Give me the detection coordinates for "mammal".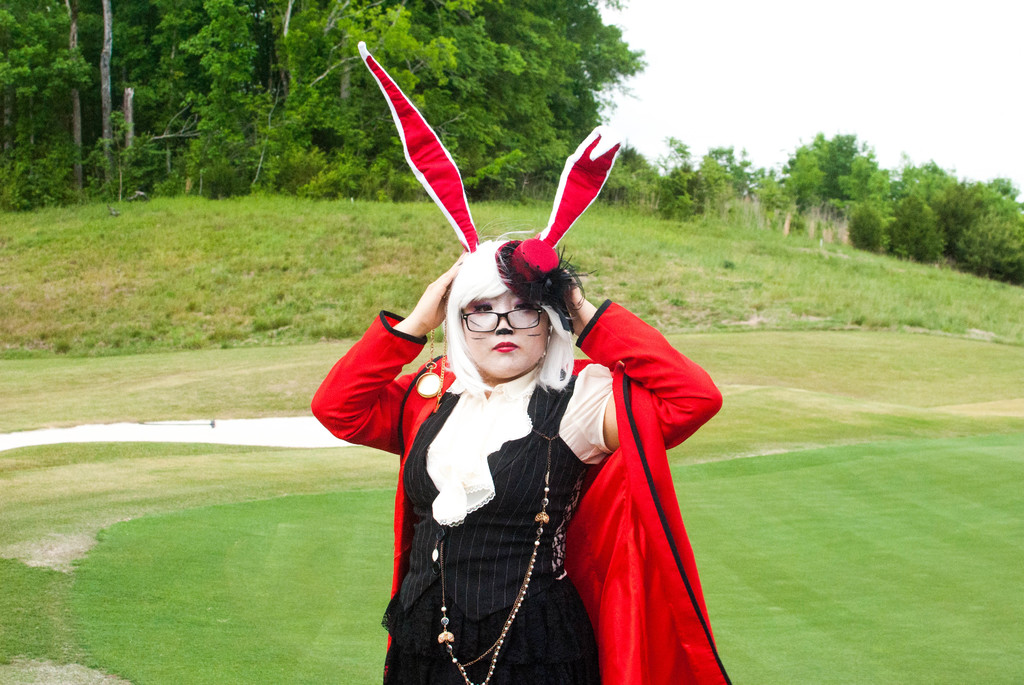
l=316, t=201, r=741, b=654.
